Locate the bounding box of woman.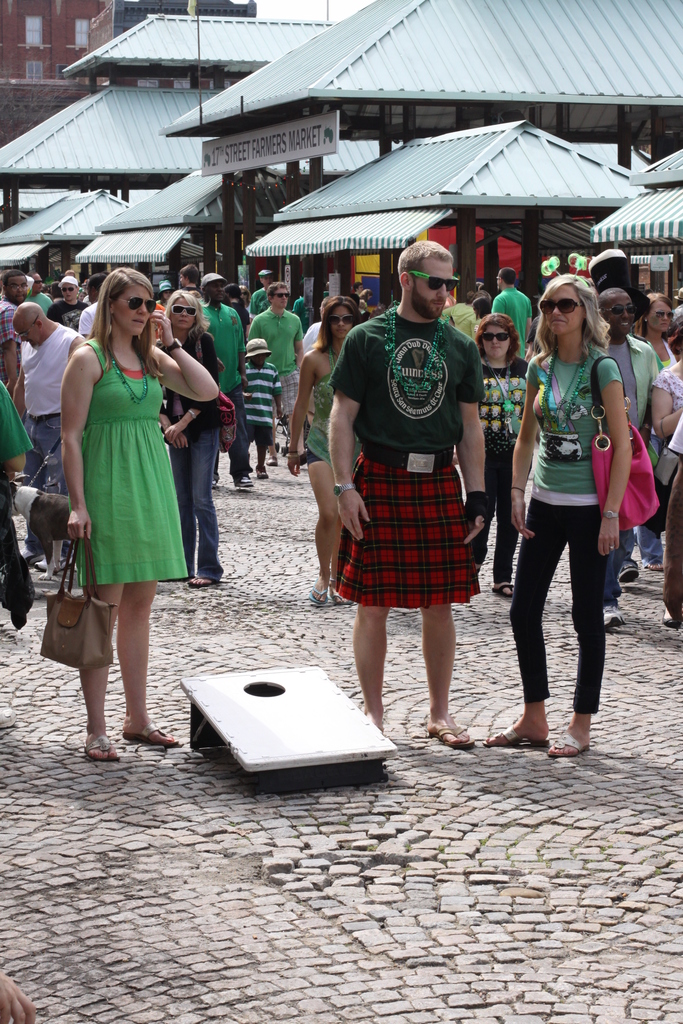
Bounding box: 628 292 677 572.
